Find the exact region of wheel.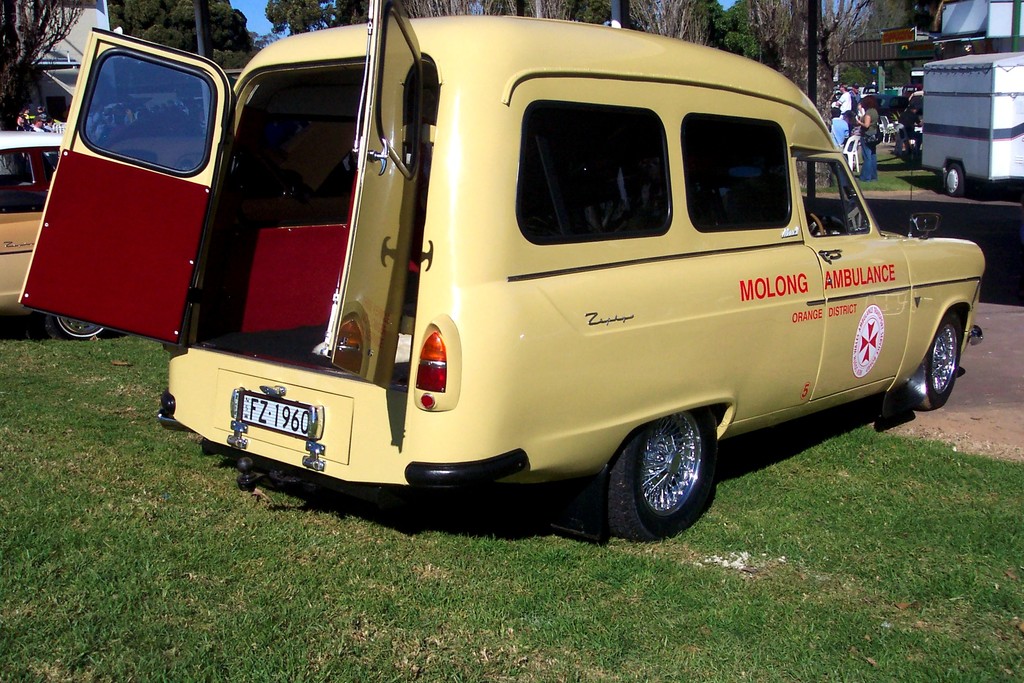
Exact region: {"left": 899, "top": 299, "right": 983, "bottom": 420}.
